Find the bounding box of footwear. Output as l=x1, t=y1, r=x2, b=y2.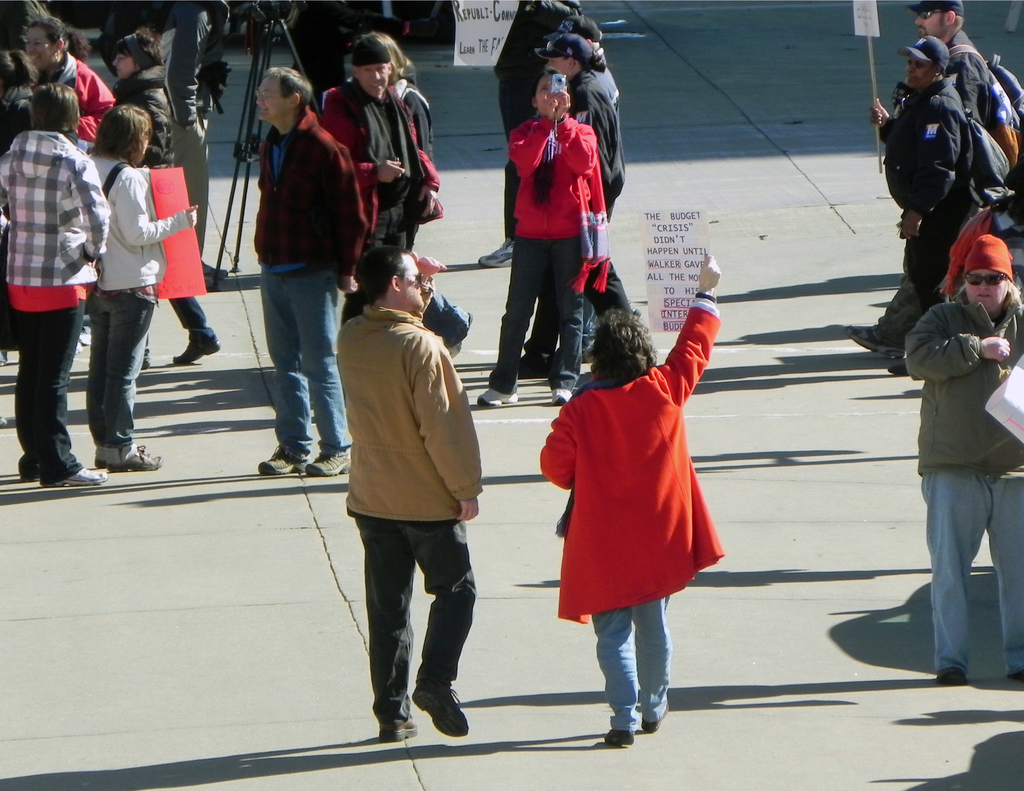
l=44, t=464, r=106, b=488.
